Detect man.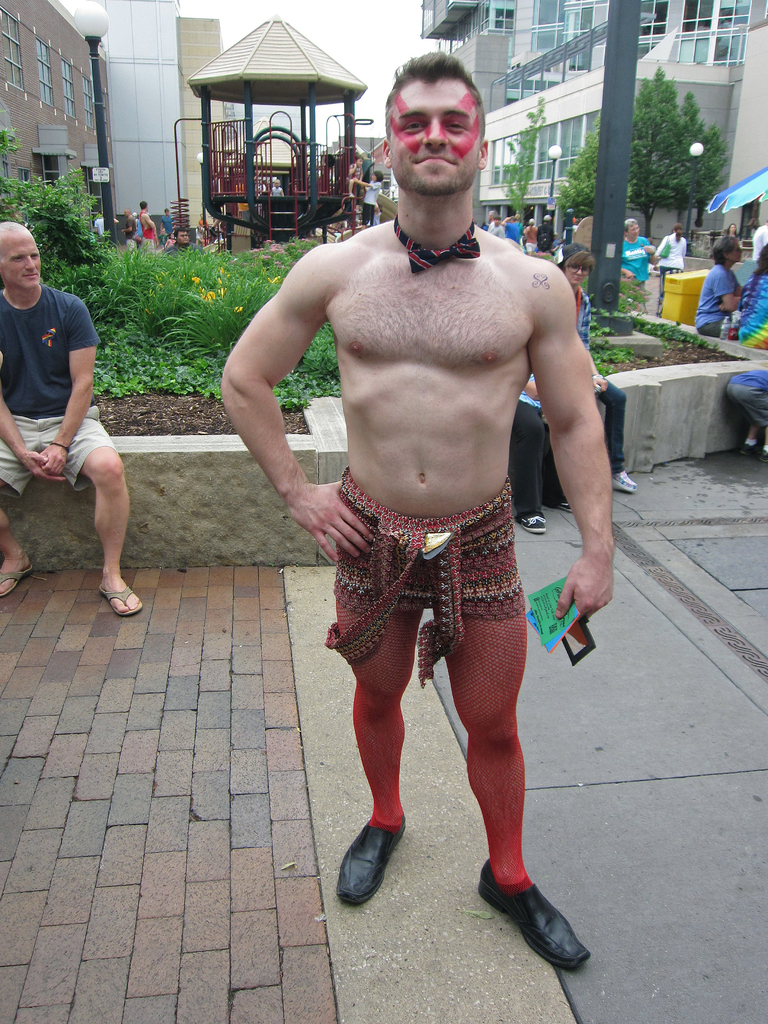
Detected at (x1=164, y1=225, x2=203, y2=253).
